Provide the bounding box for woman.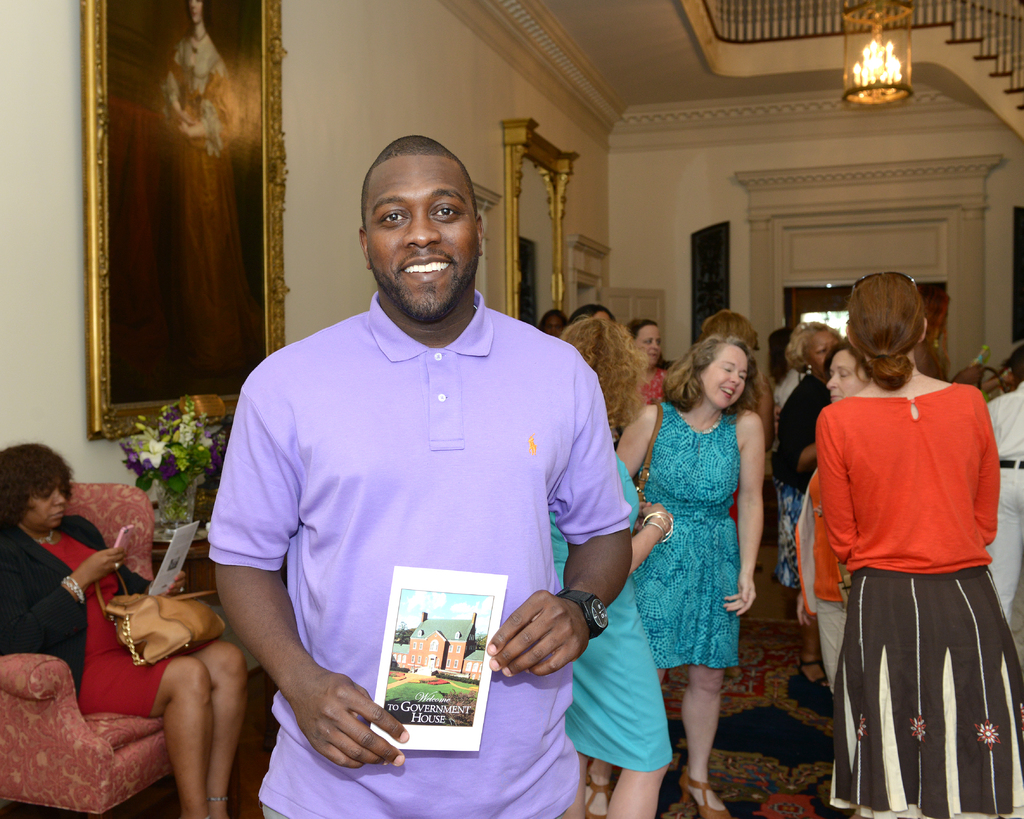
bbox=(622, 325, 774, 818).
